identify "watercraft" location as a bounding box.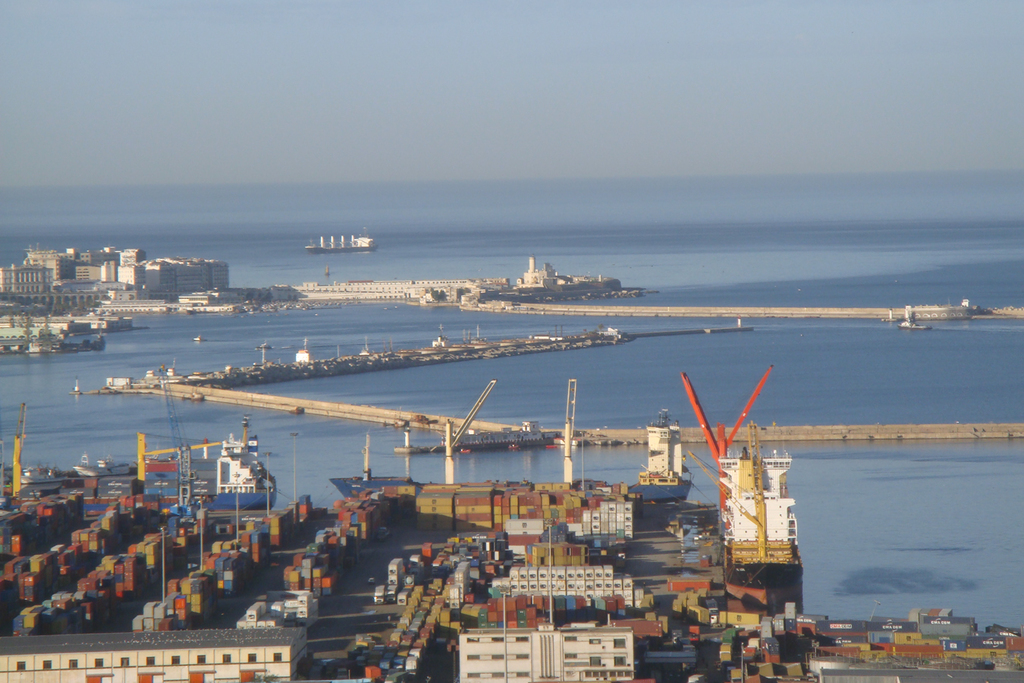
[308, 228, 374, 256].
